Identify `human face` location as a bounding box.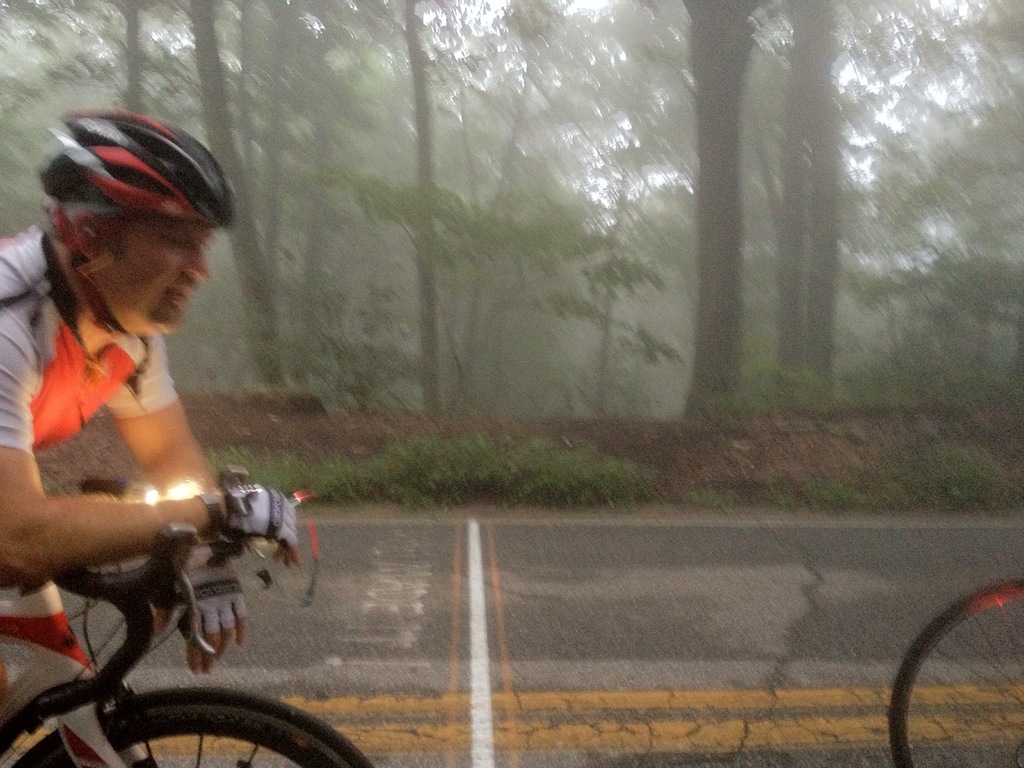
box=[99, 233, 214, 332].
